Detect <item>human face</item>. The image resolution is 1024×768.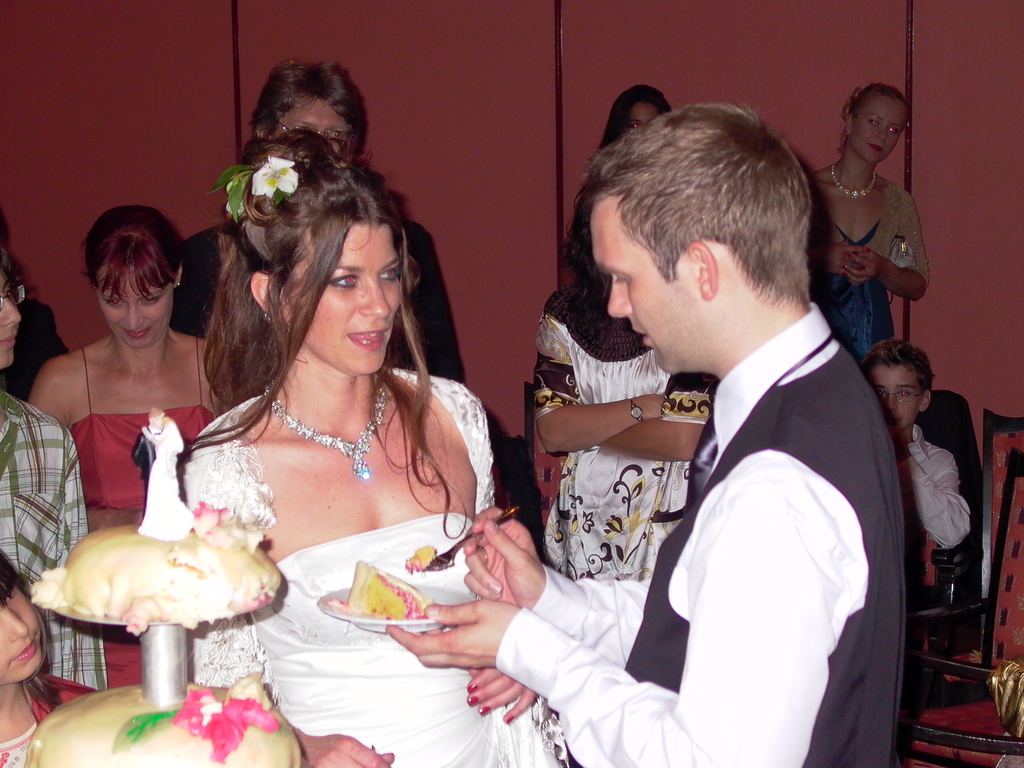
<region>599, 197, 702, 380</region>.
